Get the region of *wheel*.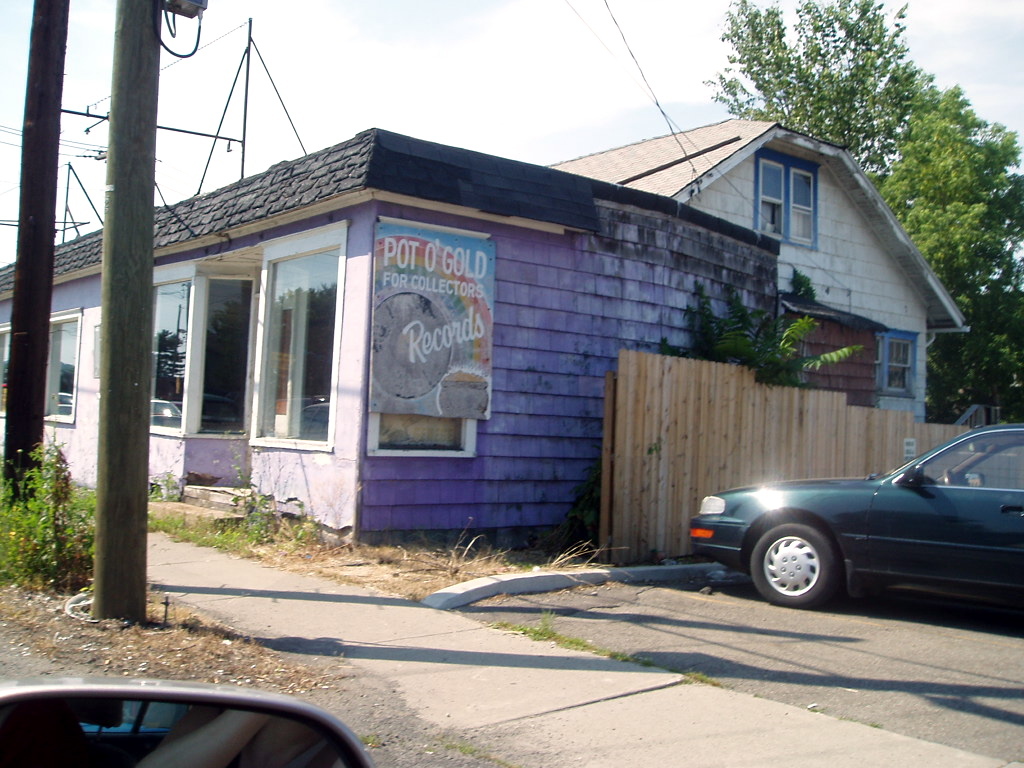
[x1=746, y1=519, x2=833, y2=604].
